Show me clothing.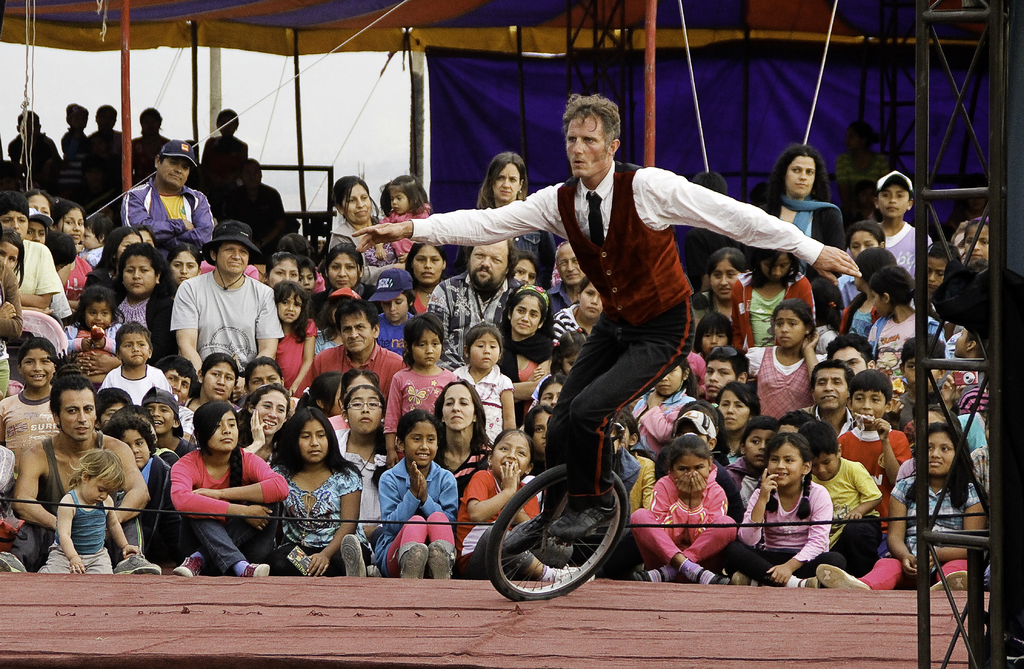
clothing is here: (left=84, top=266, right=131, bottom=299).
